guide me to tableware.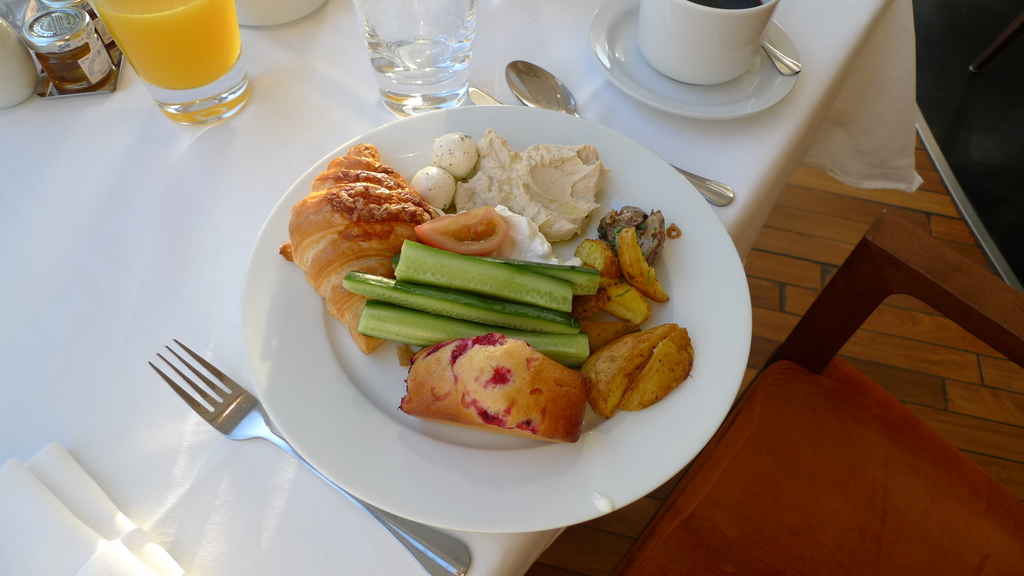
Guidance: [501, 56, 733, 204].
